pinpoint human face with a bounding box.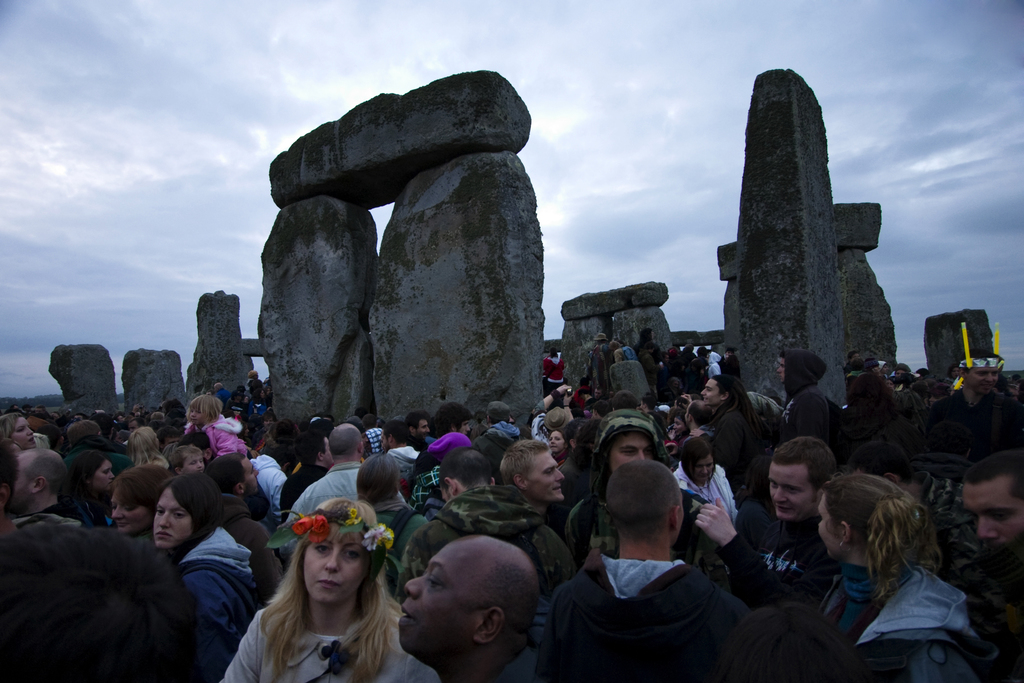
left=305, top=528, right=361, bottom=598.
